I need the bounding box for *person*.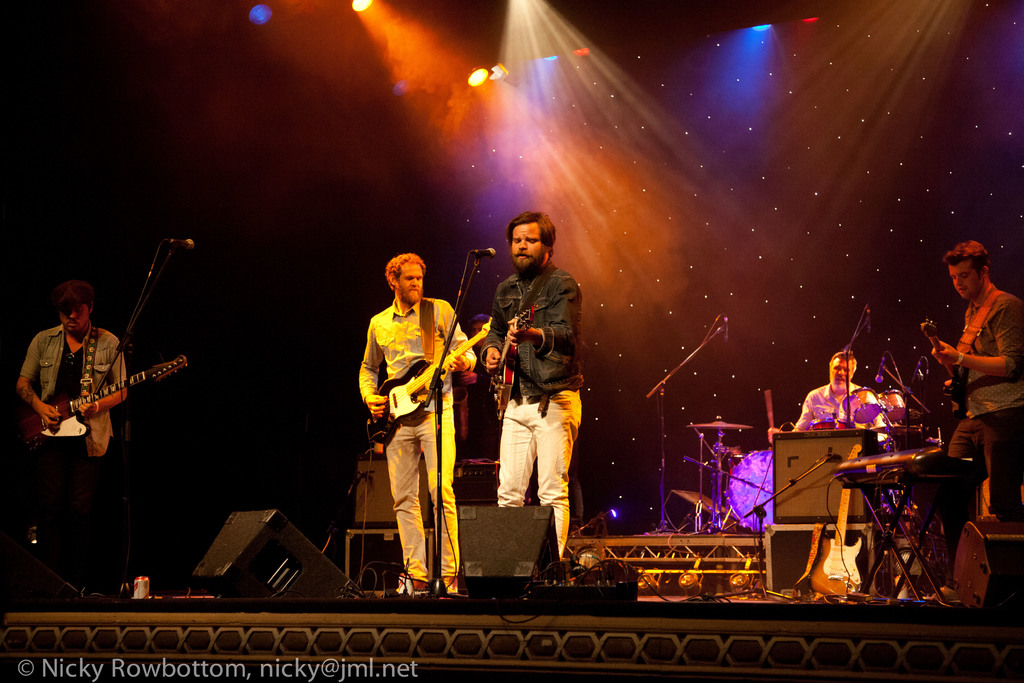
Here it is: bbox=[366, 254, 463, 602].
